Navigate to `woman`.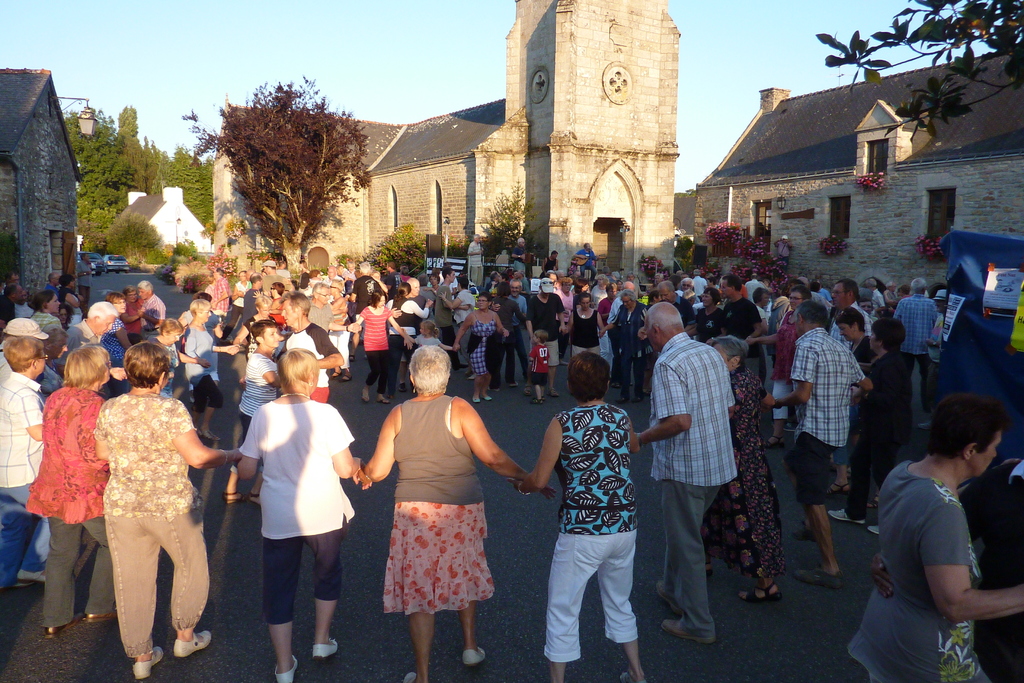
Navigation target: [left=232, top=352, right=378, bottom=680].
